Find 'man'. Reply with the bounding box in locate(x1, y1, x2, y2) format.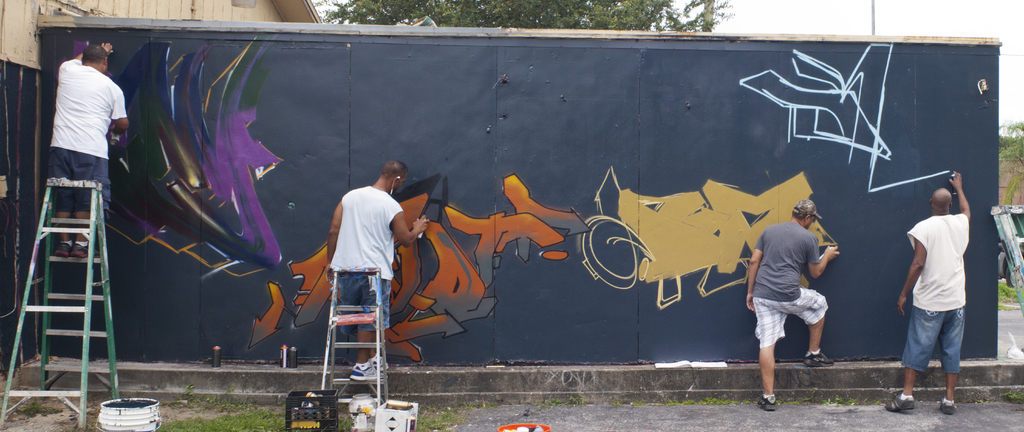
locate(51, 42, 130, 258).
